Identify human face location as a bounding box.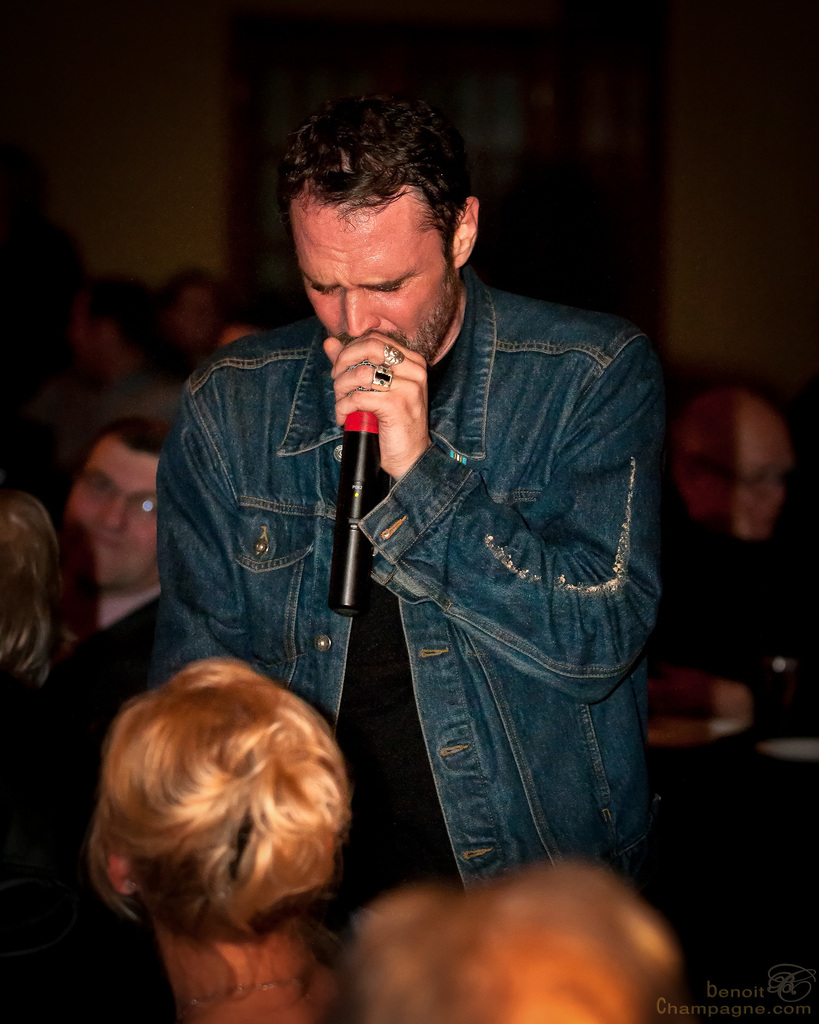
(x1=294, y1=183, x2=467, y2=407).
